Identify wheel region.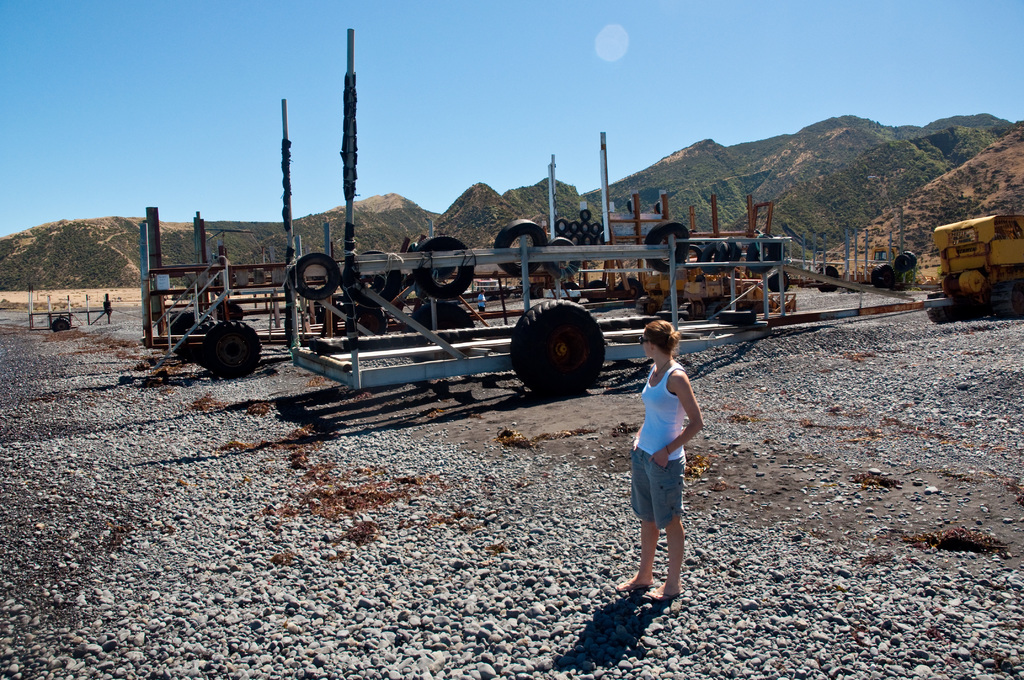
Region: l=218, t=301, r=244, b=320.
